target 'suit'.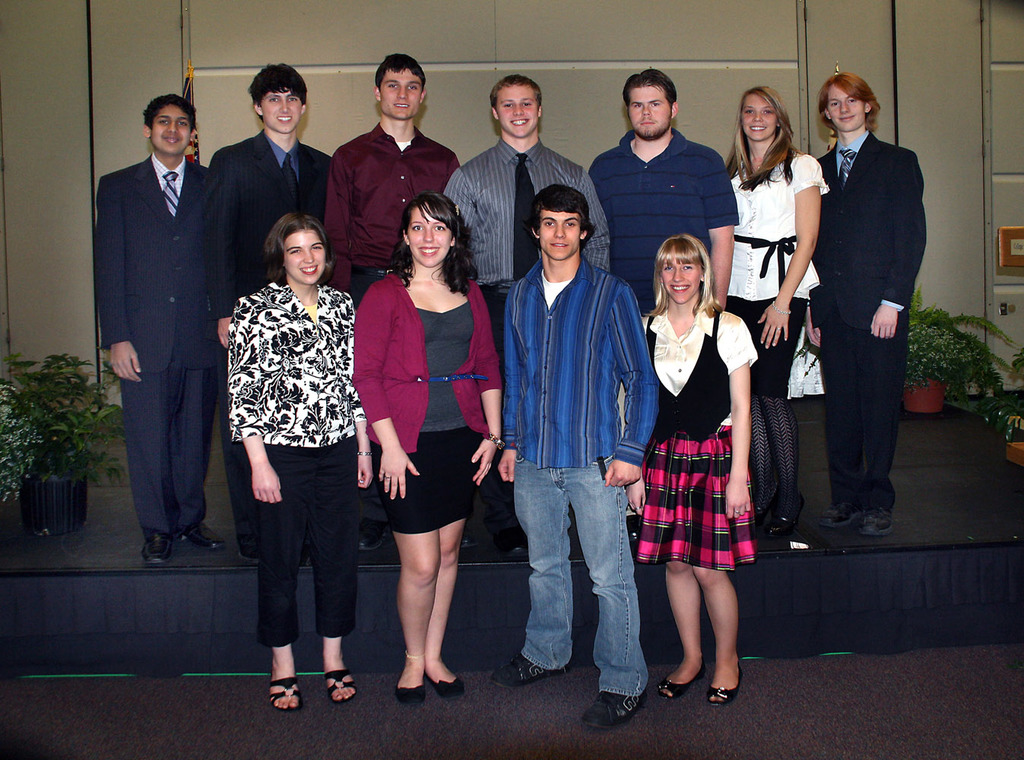
Target region: <box>206,128,331,533</box>.
